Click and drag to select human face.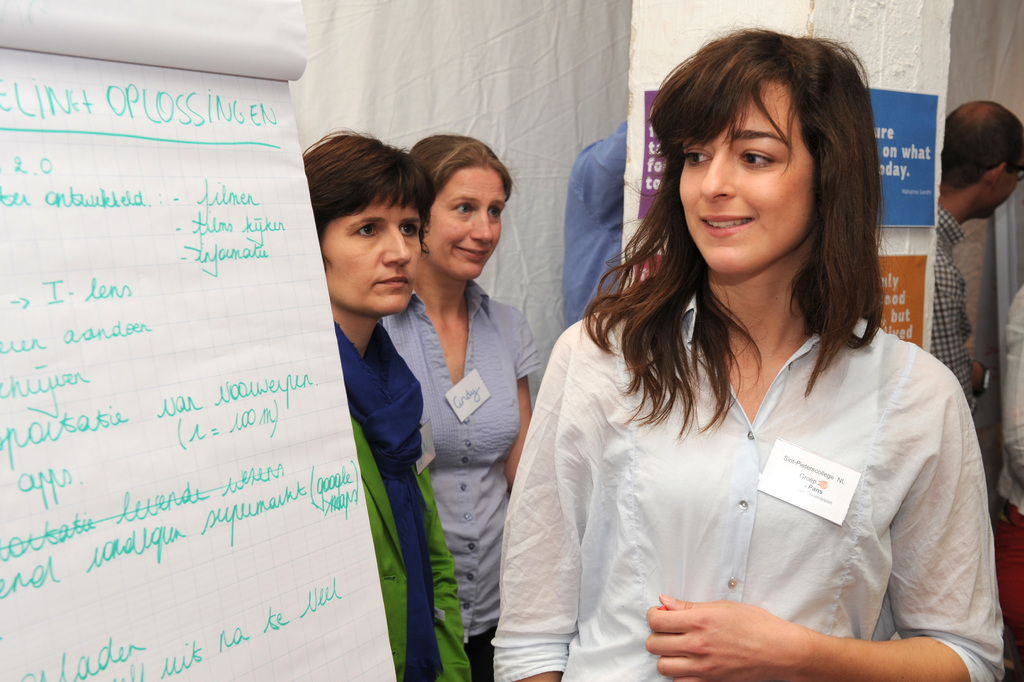
Selection: (left=429, top=169, right=508, bottom=281).
